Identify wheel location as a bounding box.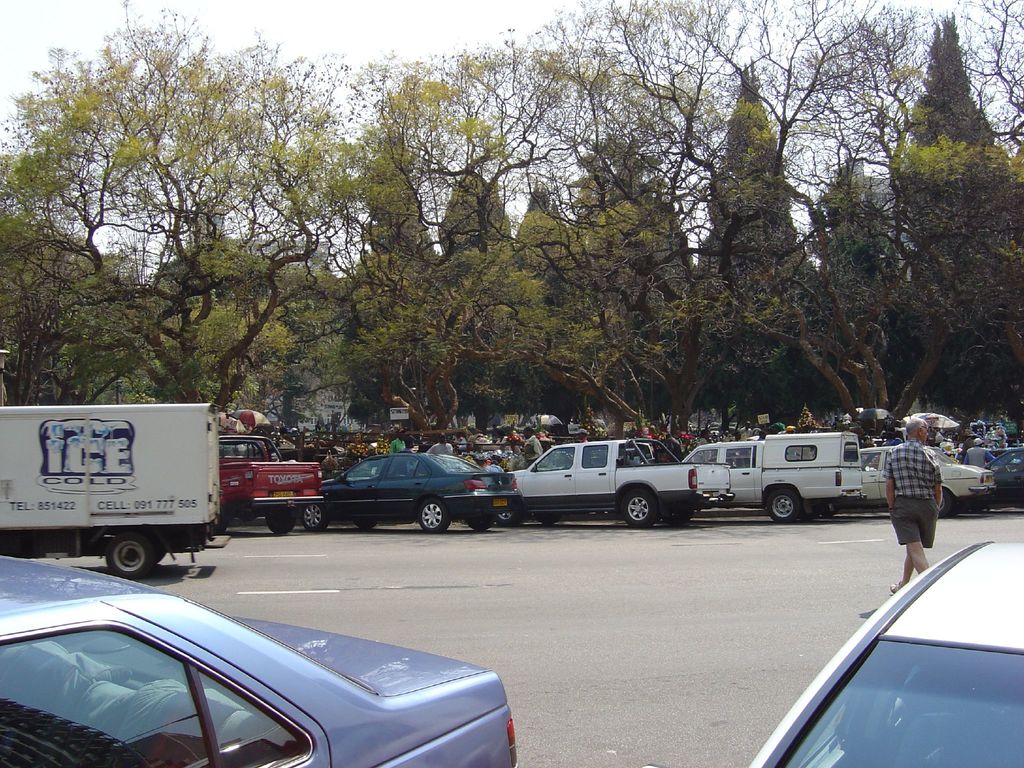
Rect(104, 532, 155, 580).
